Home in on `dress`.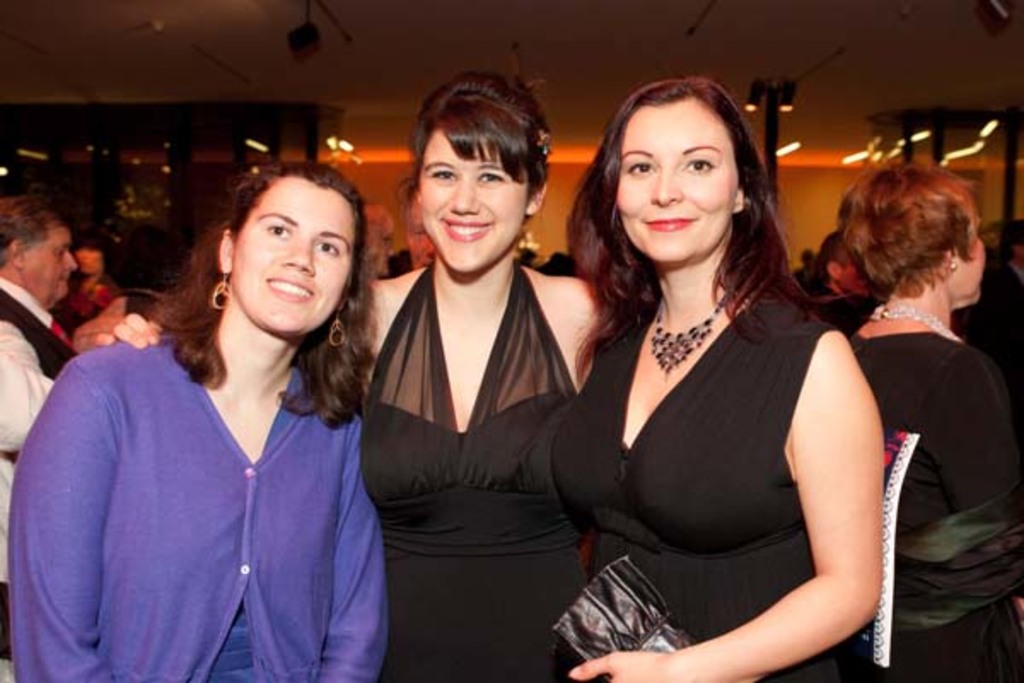
Homed in at bbox=(857, 336, 1022, 681).
